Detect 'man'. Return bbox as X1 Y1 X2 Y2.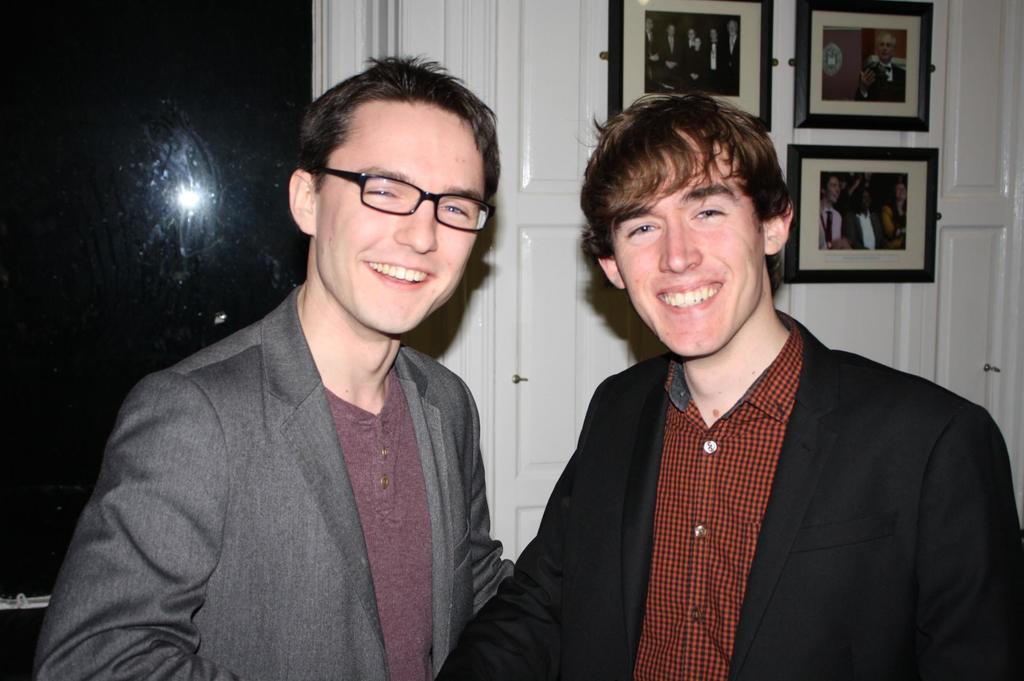
429 93 1023 680.
